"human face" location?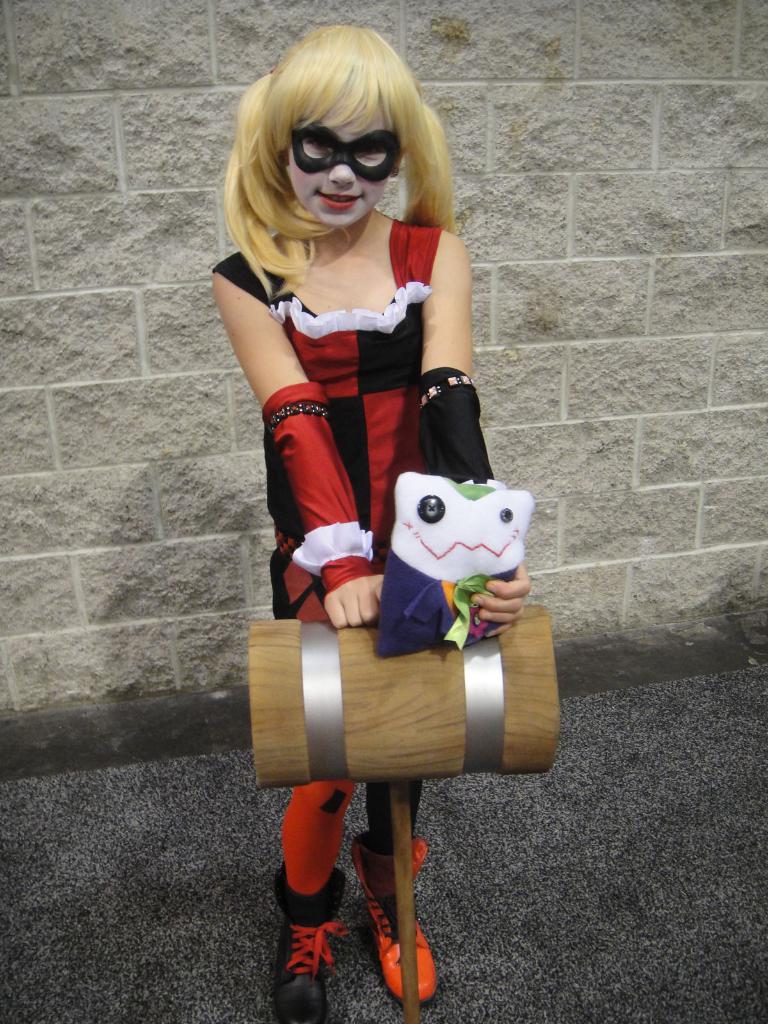
[289, 122, 394, 227]
